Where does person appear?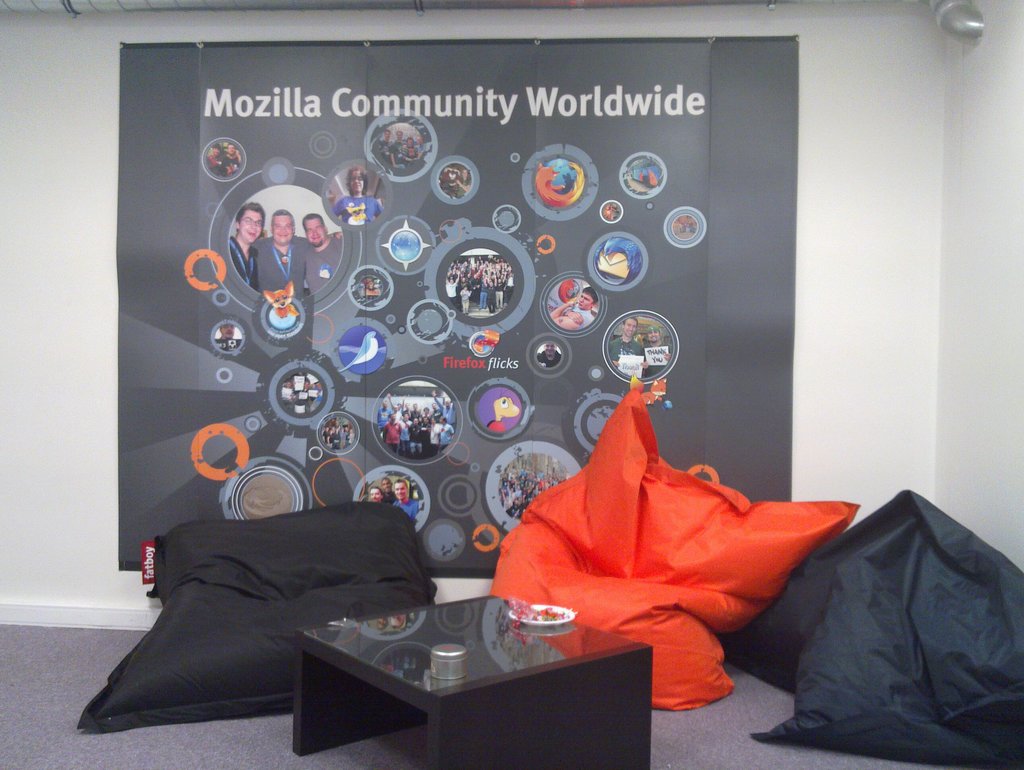
Appears at 304/209/339/303.
